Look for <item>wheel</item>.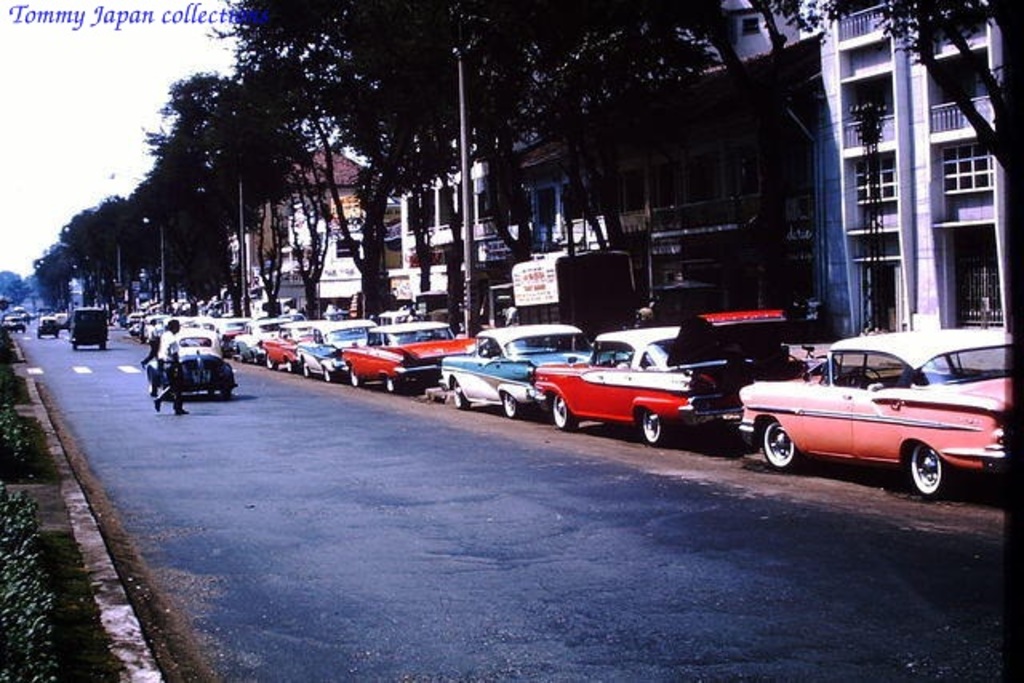
Found: 267,352,275,368.
